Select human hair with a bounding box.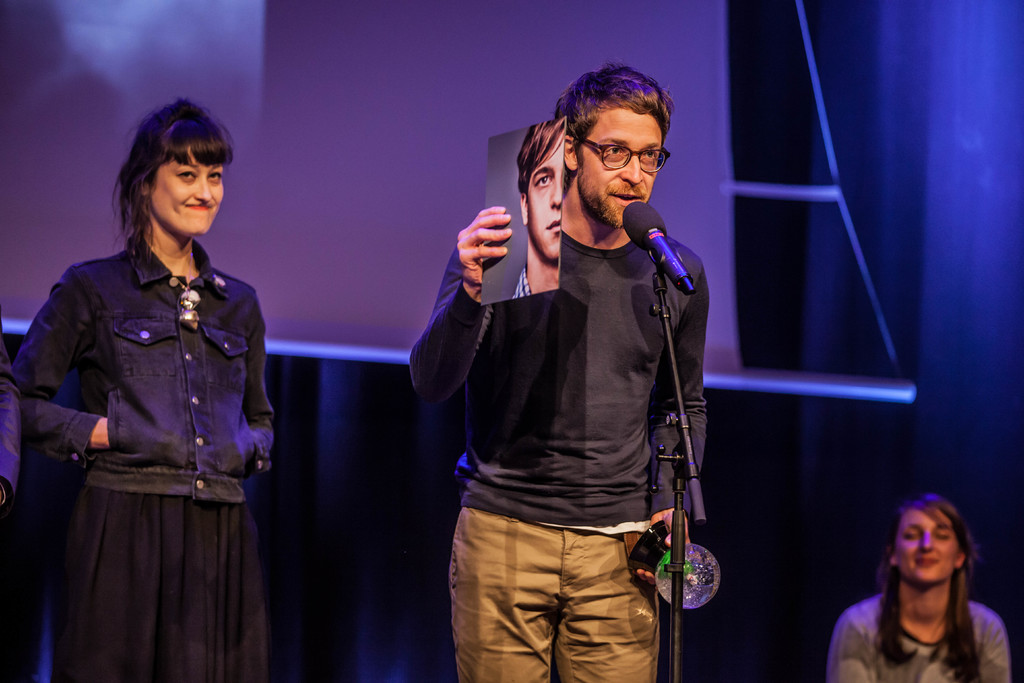
bbox=[109, 99, 225, 265].
